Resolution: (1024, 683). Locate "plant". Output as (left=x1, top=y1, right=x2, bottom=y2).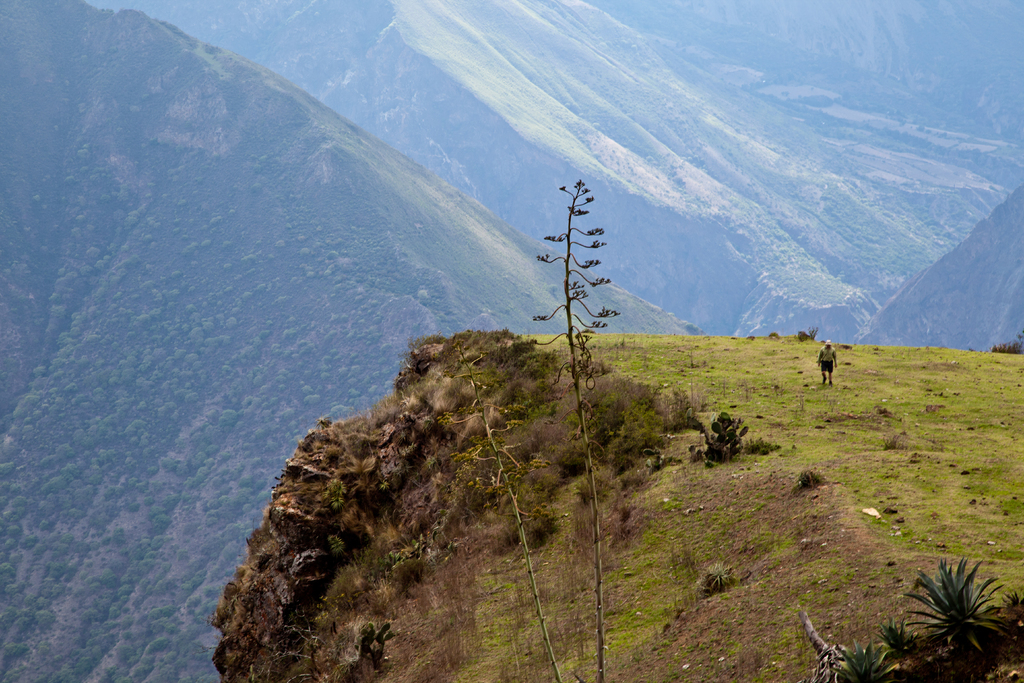
(left=892, top=552, right=1020, bottom=665).
